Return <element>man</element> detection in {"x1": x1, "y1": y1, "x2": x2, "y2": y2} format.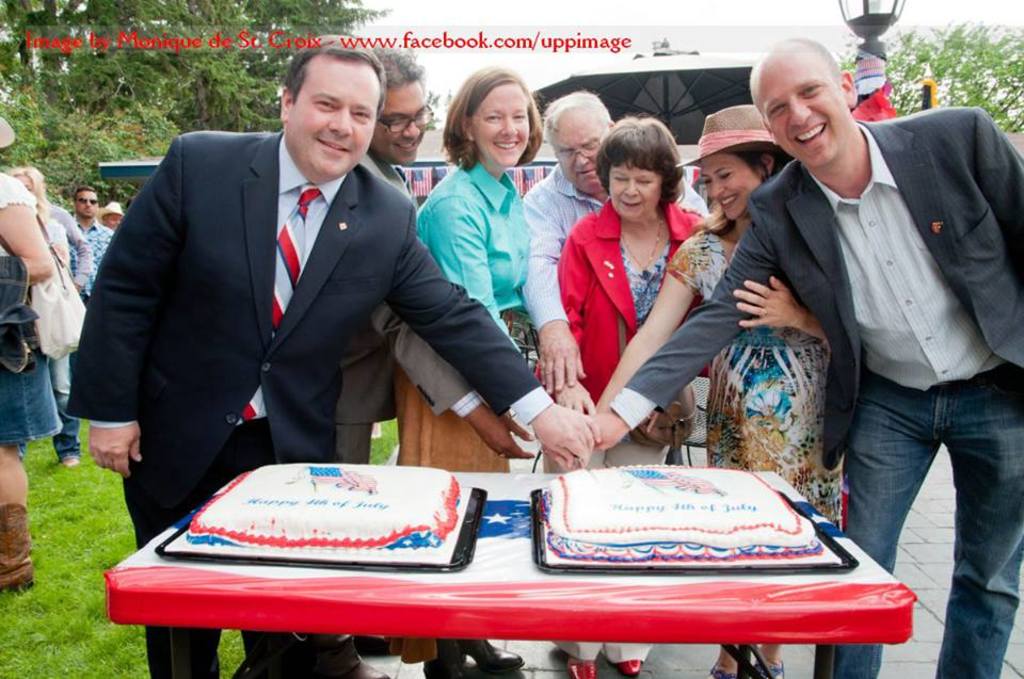
{"x1": 304, "y1": 42, "x2": 537, "y2": 678}.
